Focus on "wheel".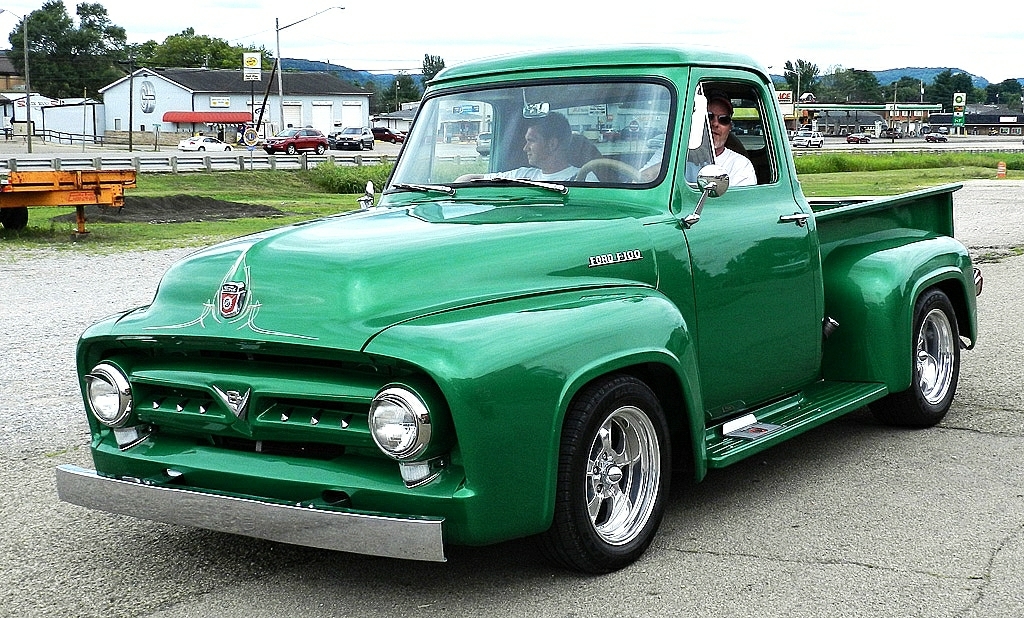
Focused at [x1=556, y1=383, x2=672, y2=567].
